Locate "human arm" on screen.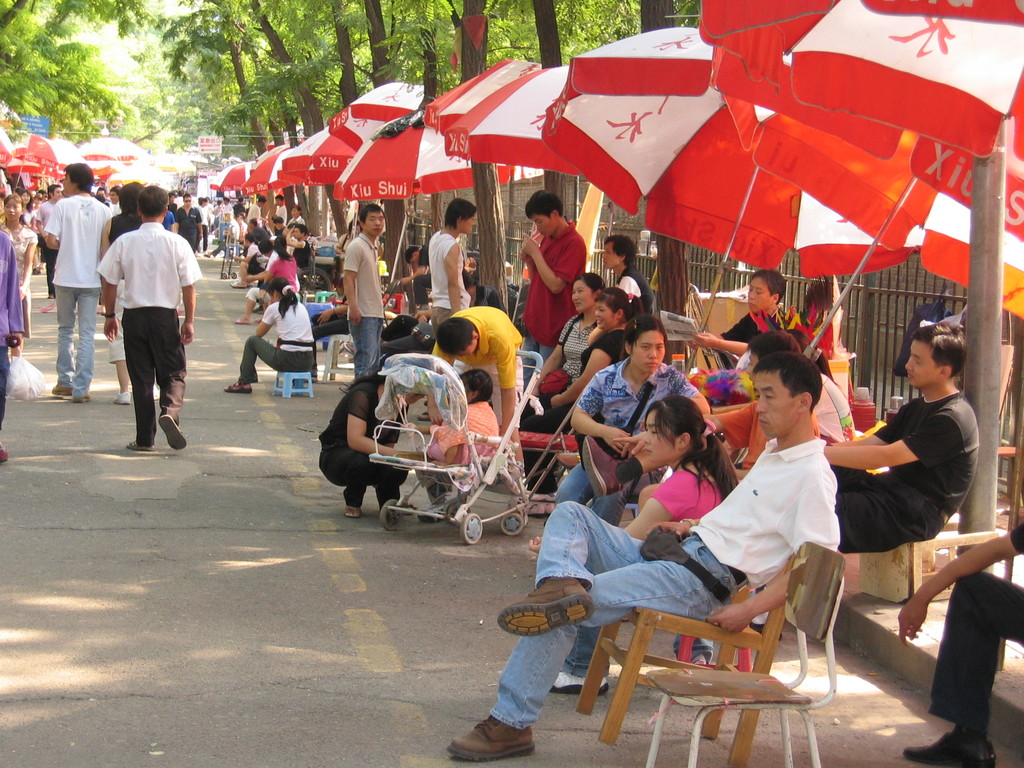
On screen at {"x1": 435, "y1": 233, "x2": 472, "y2": 321}.
